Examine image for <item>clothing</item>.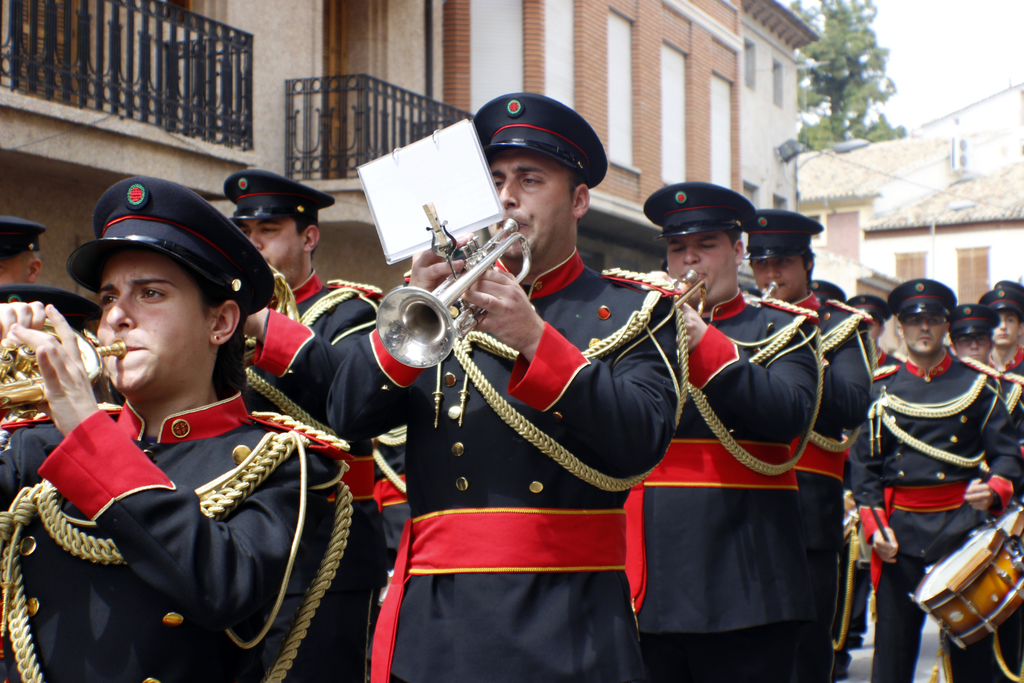
Examination result: bbox=(792, 286, 877, 676).
